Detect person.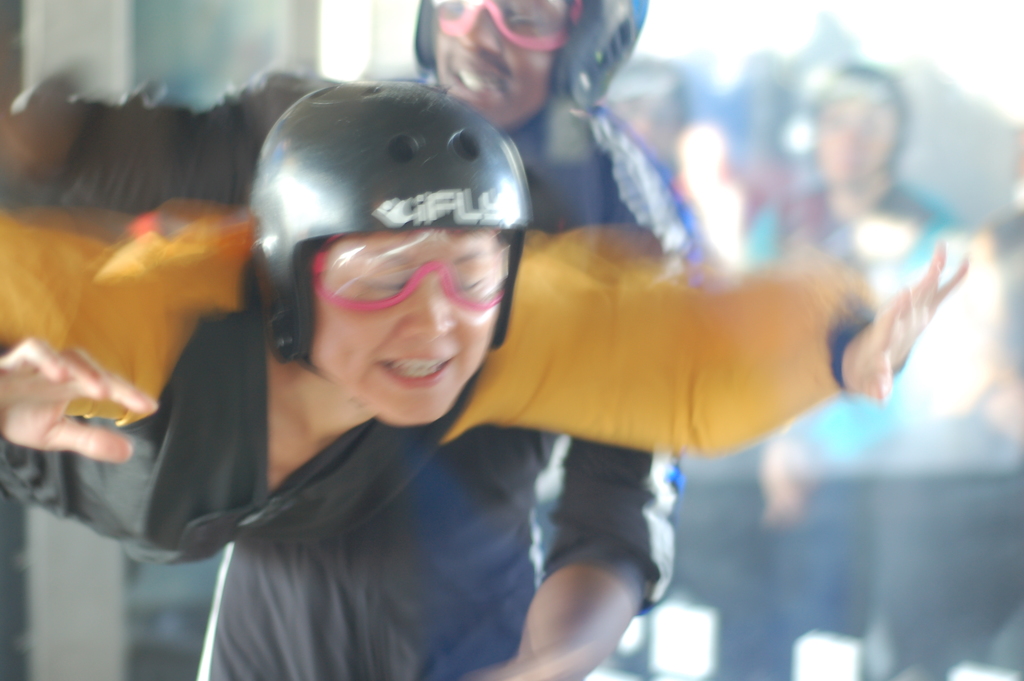
Detected at detection(1, 3, 696, 680).
